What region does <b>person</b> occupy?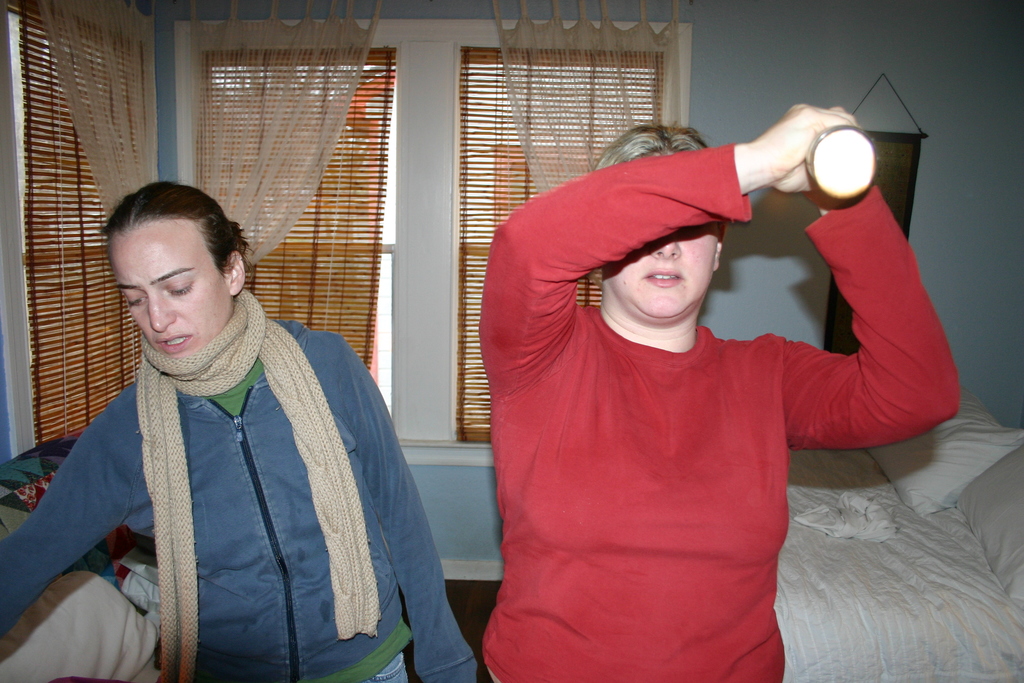
x1=437 y1=68 x2=968 y2=682.
